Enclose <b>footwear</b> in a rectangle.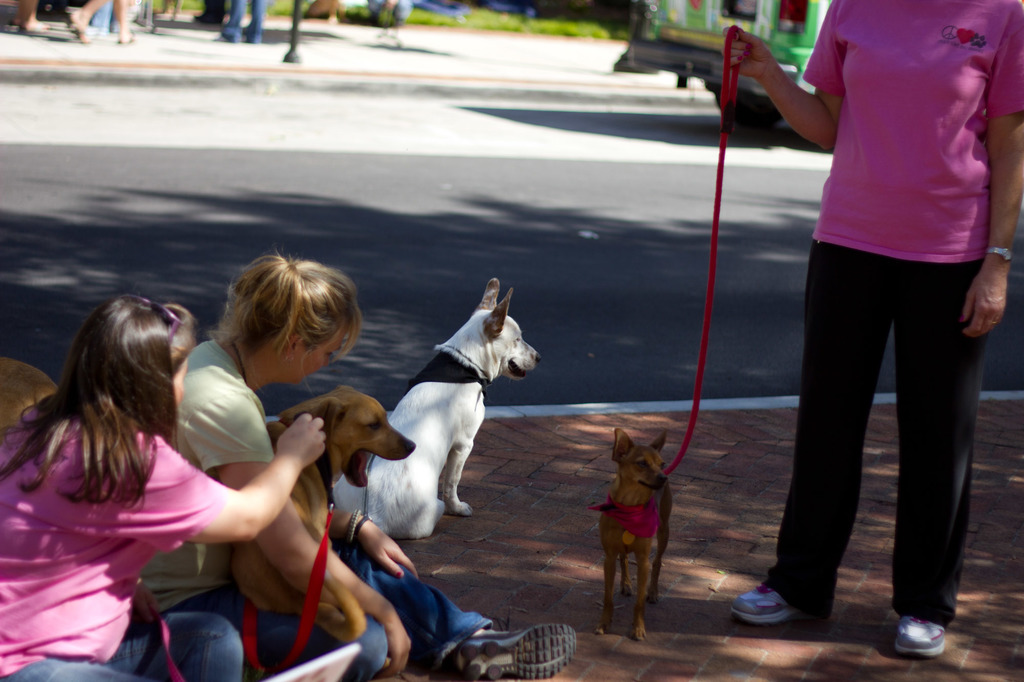
x1=452 y1=623 x2=577 y2=681.
